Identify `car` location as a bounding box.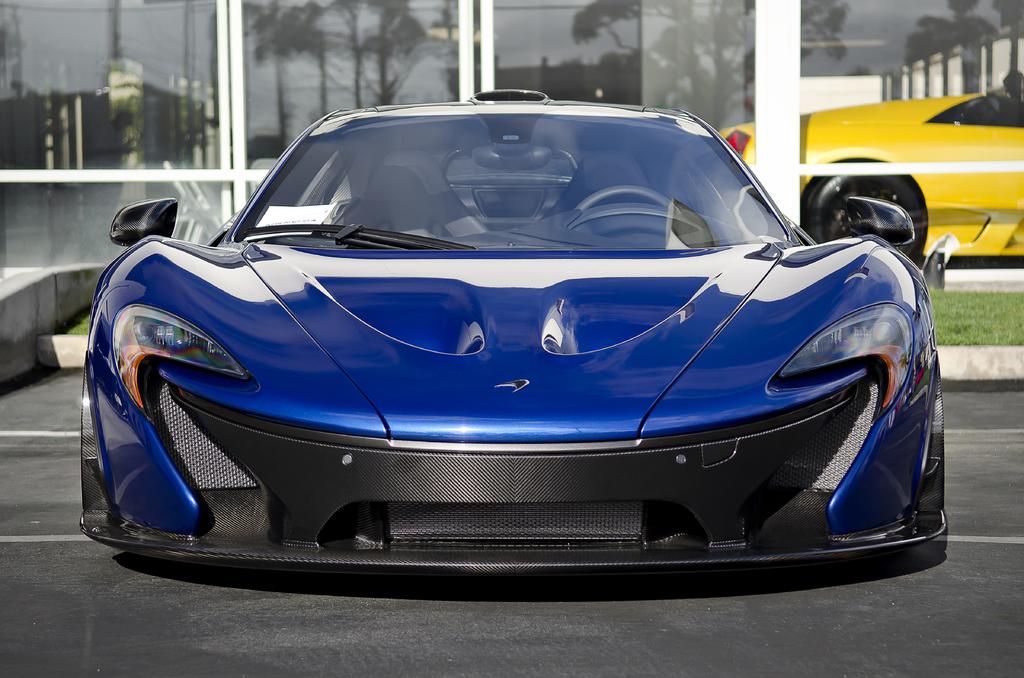
region(69, 86, 921, 597).
